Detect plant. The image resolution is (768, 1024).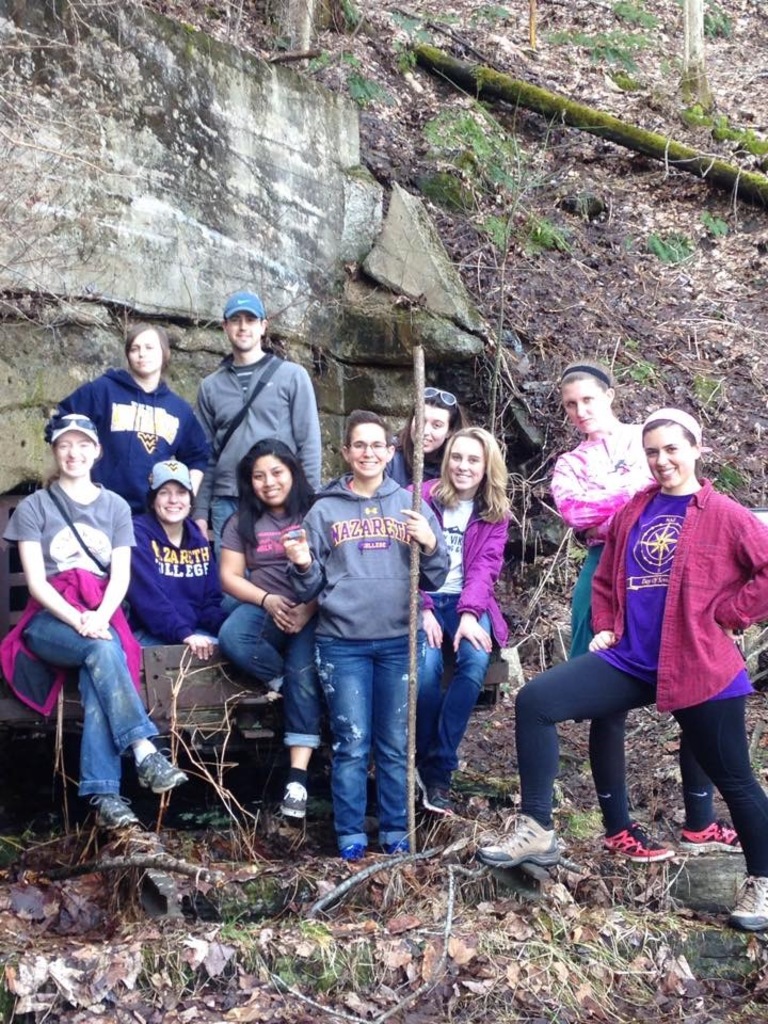
643,222,693,269.
